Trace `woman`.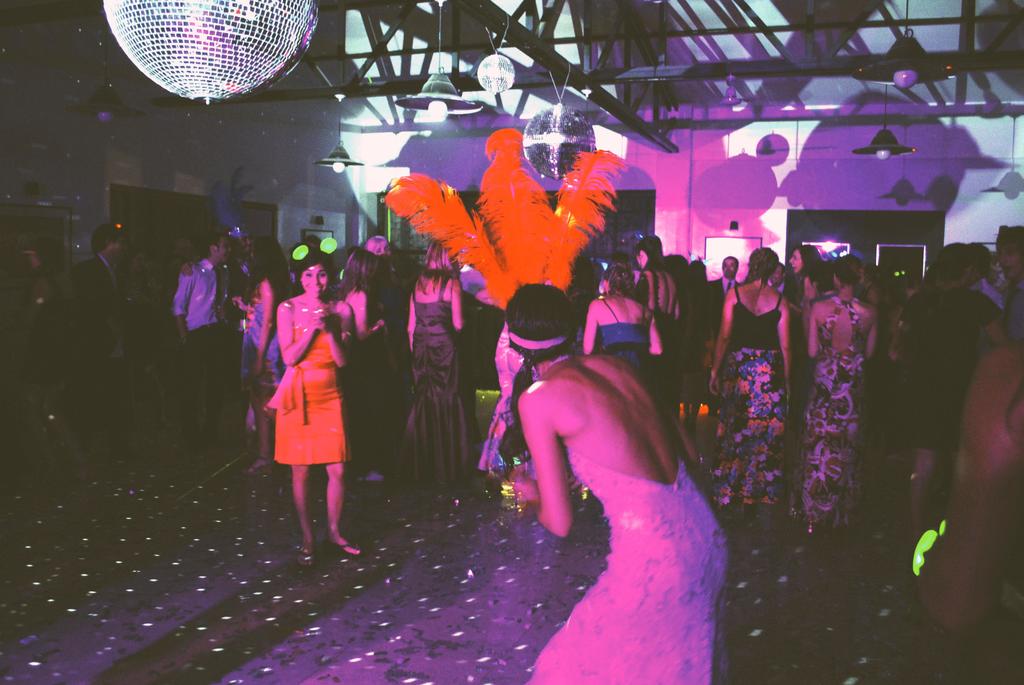
Traced to 399/237/488/491.
